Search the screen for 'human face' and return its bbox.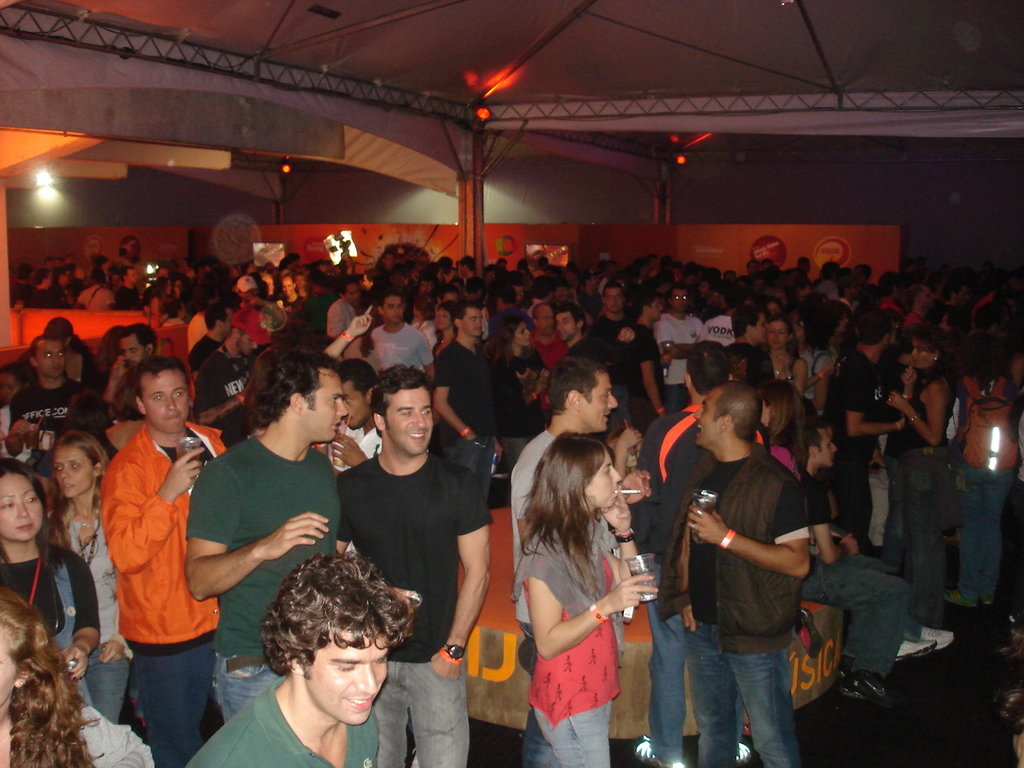
Found: region(587, 451, 610, 505).
